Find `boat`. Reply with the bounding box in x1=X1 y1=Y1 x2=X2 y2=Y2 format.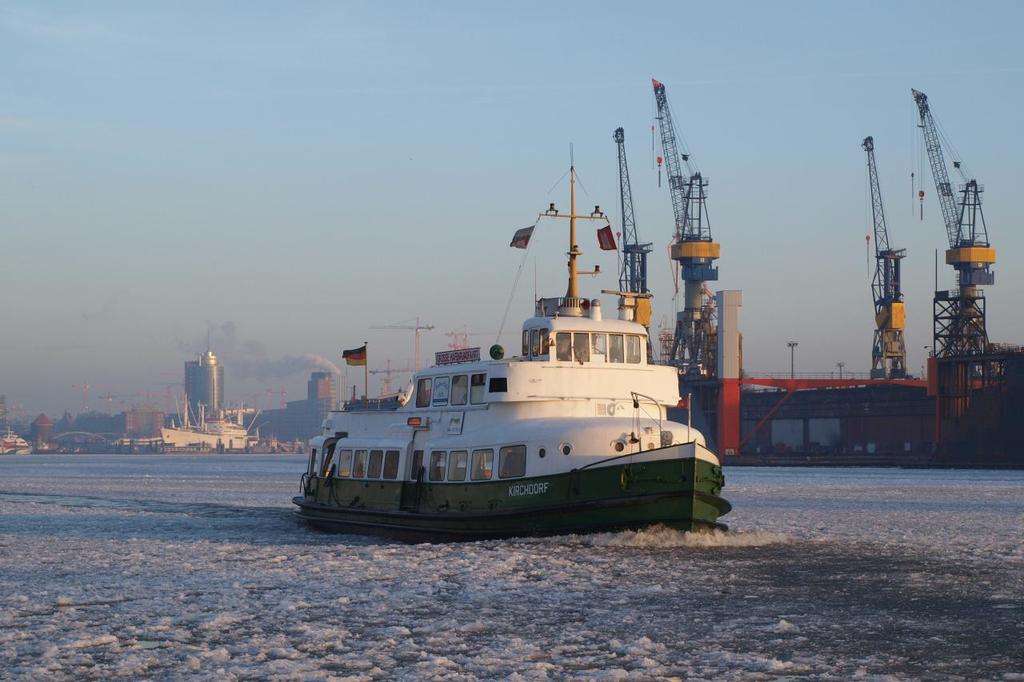
x1=0 y1=425 x2=31 y2=457.
